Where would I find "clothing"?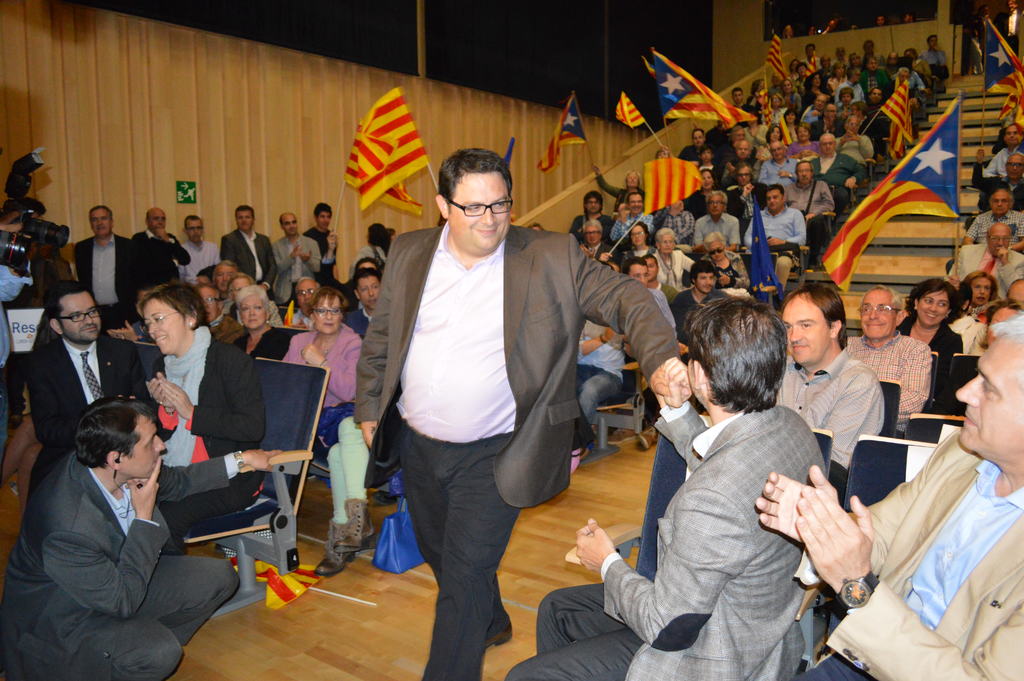
At crop(274, 236, 324, 305).
